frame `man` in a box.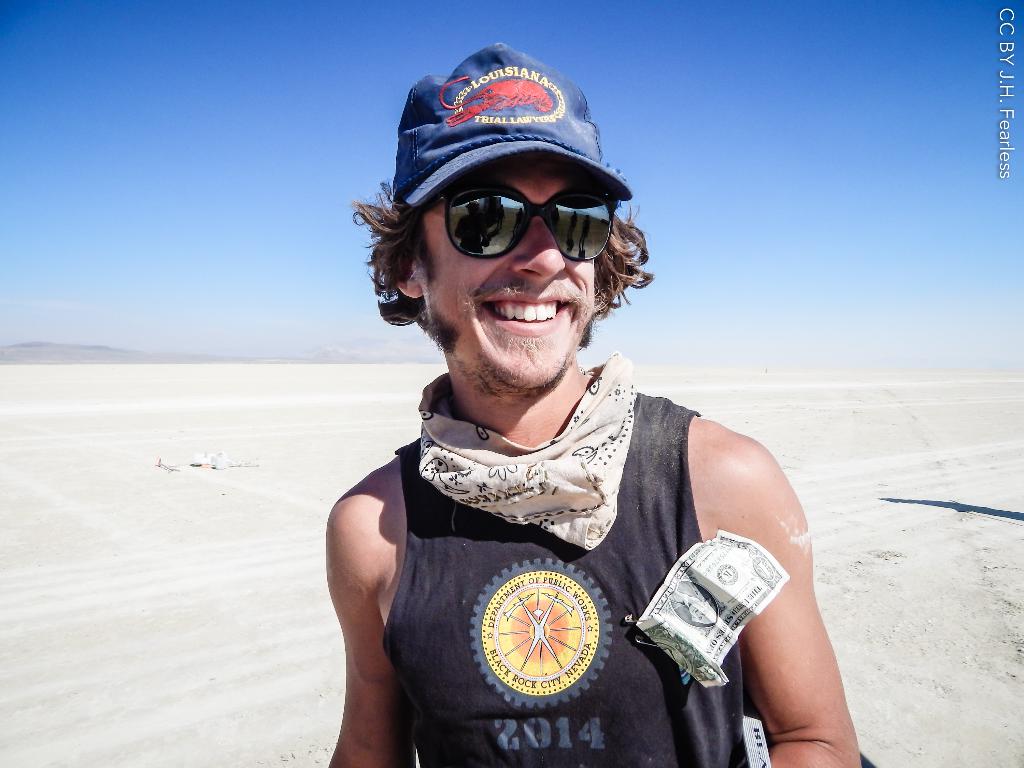
[293, 68, 865, 756].
